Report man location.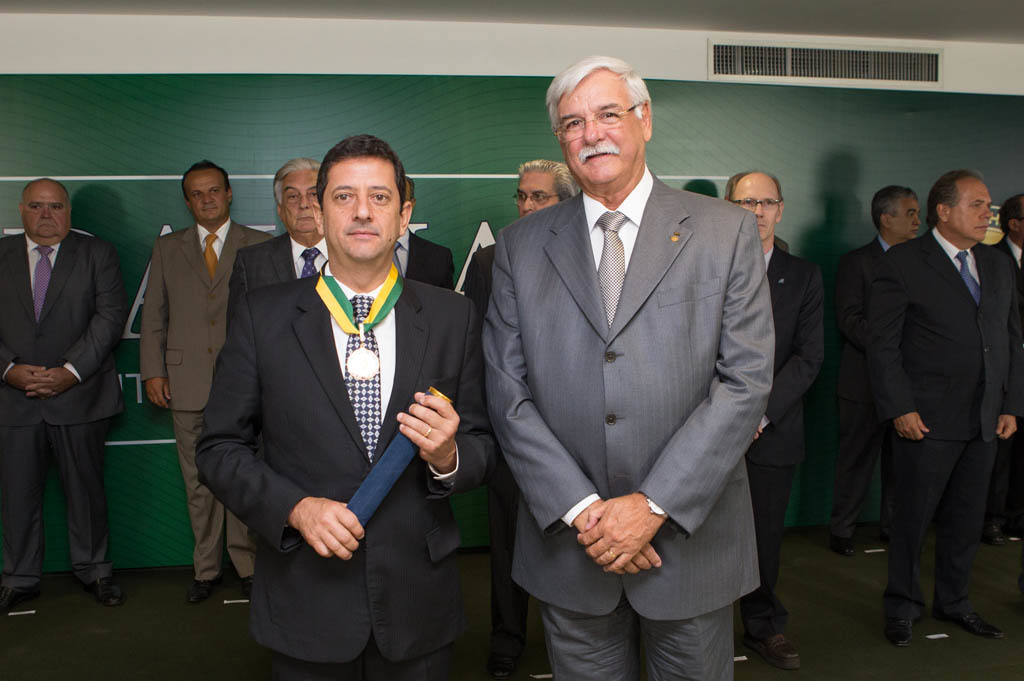
Report: pyautogui.locateOnScreen(396, 172, 453, 287).
